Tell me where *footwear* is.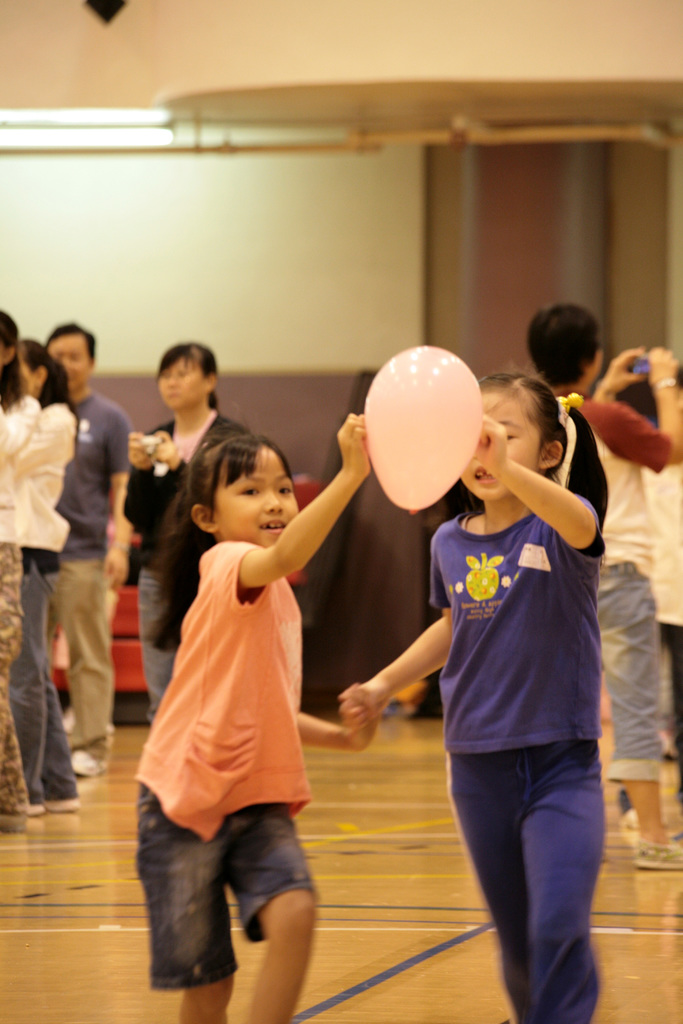
*footwear* is at (left=621, top=811, right=636, bottom=848).
